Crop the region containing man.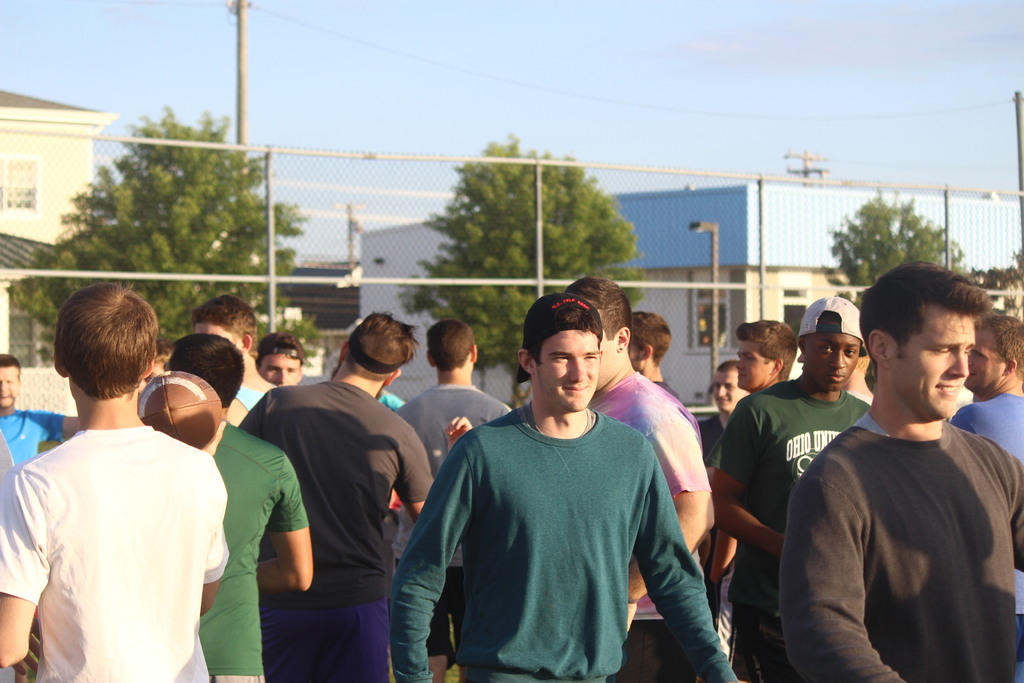
Crop region: BBox(387, 292, 733, 682).
